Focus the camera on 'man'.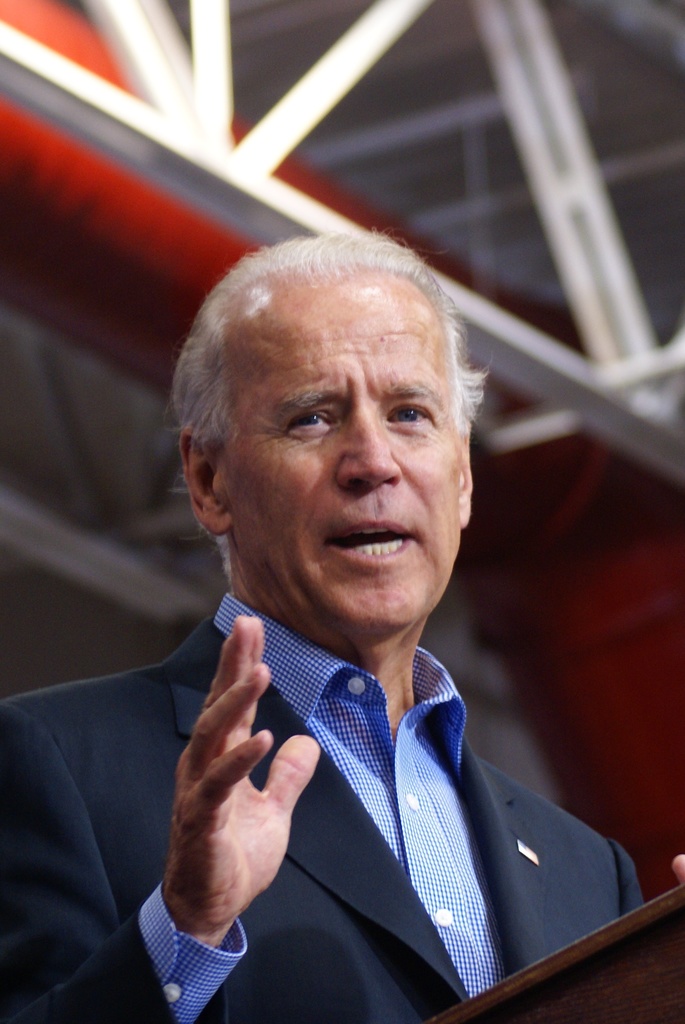
Focus region: left=0, top=224, right=684, bottom=1023.
